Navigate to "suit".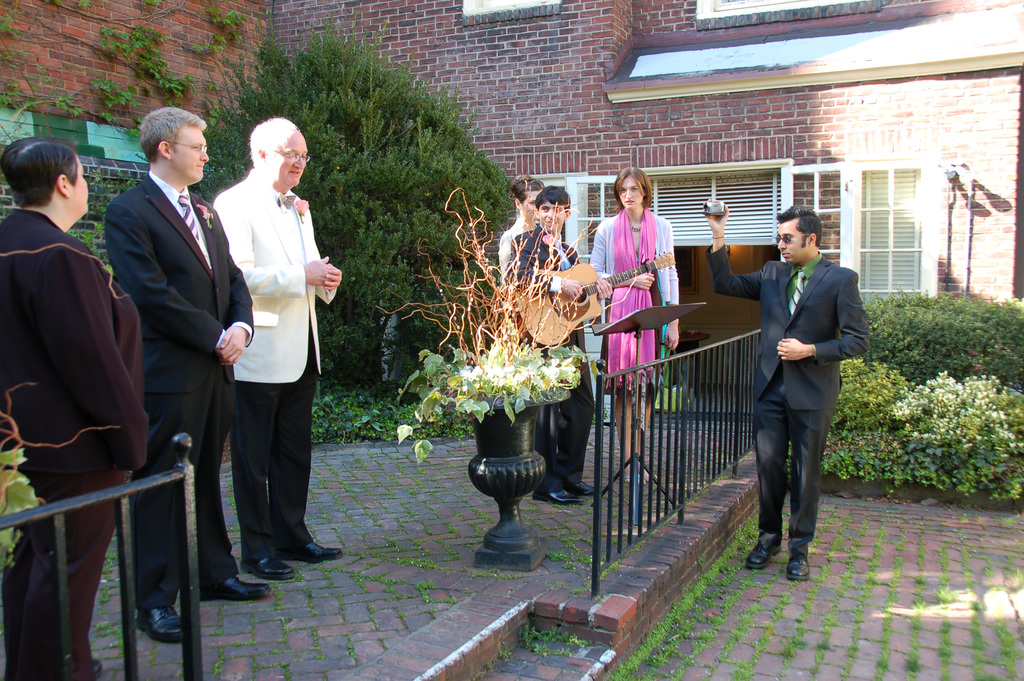
Navigation target: box=[518, 227, 610, 480].
